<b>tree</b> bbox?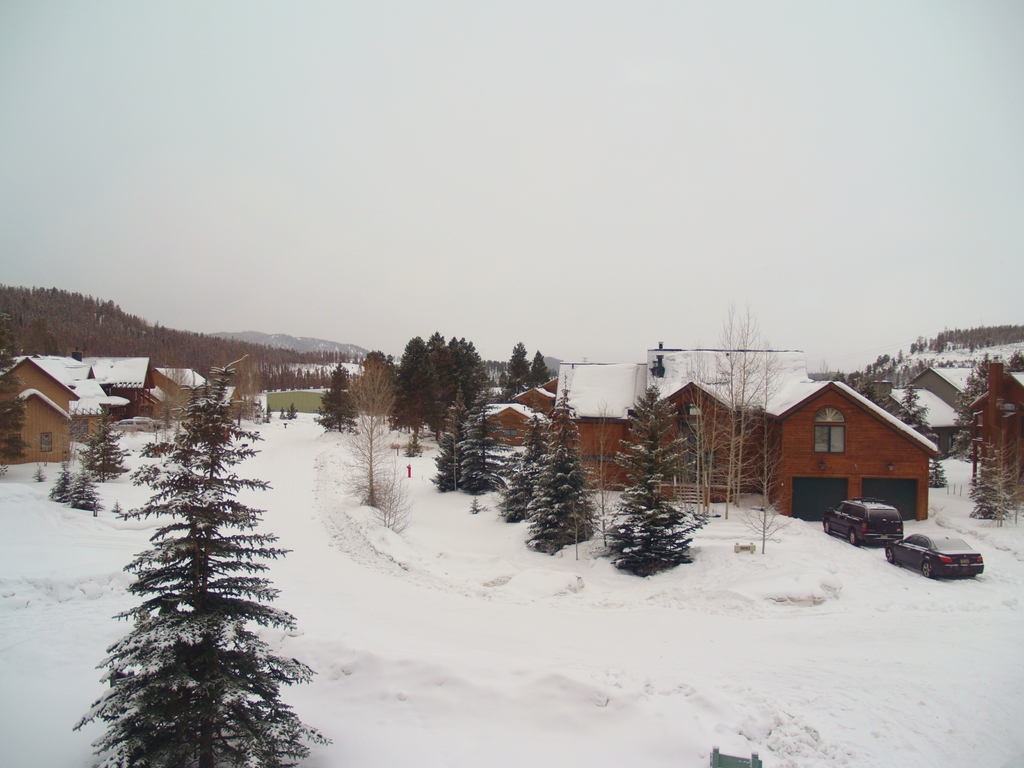
483 360 506 383
